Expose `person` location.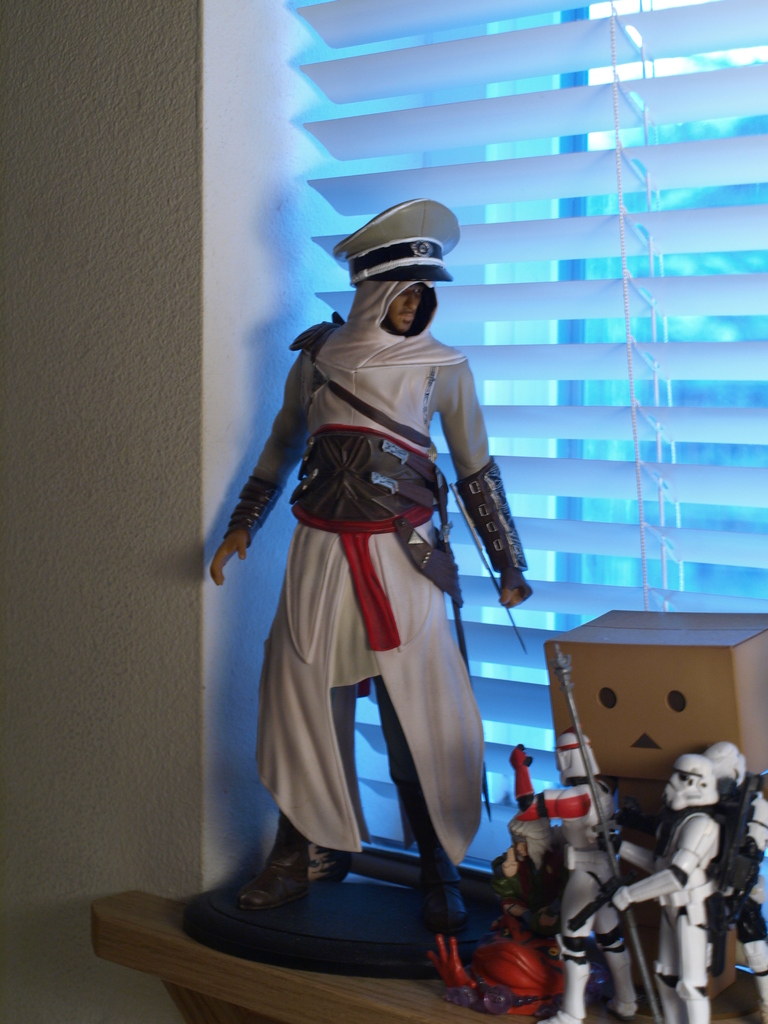
Exposed at 506 722 639 1023.
